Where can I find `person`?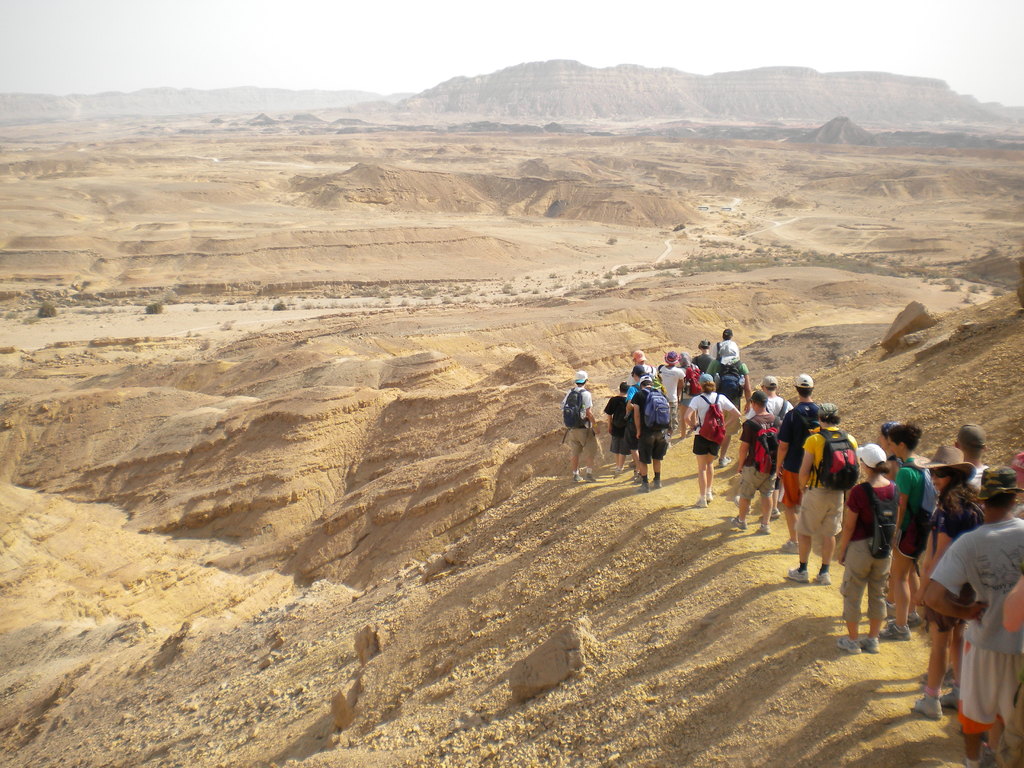
You can find it at 724:392:776:532.
